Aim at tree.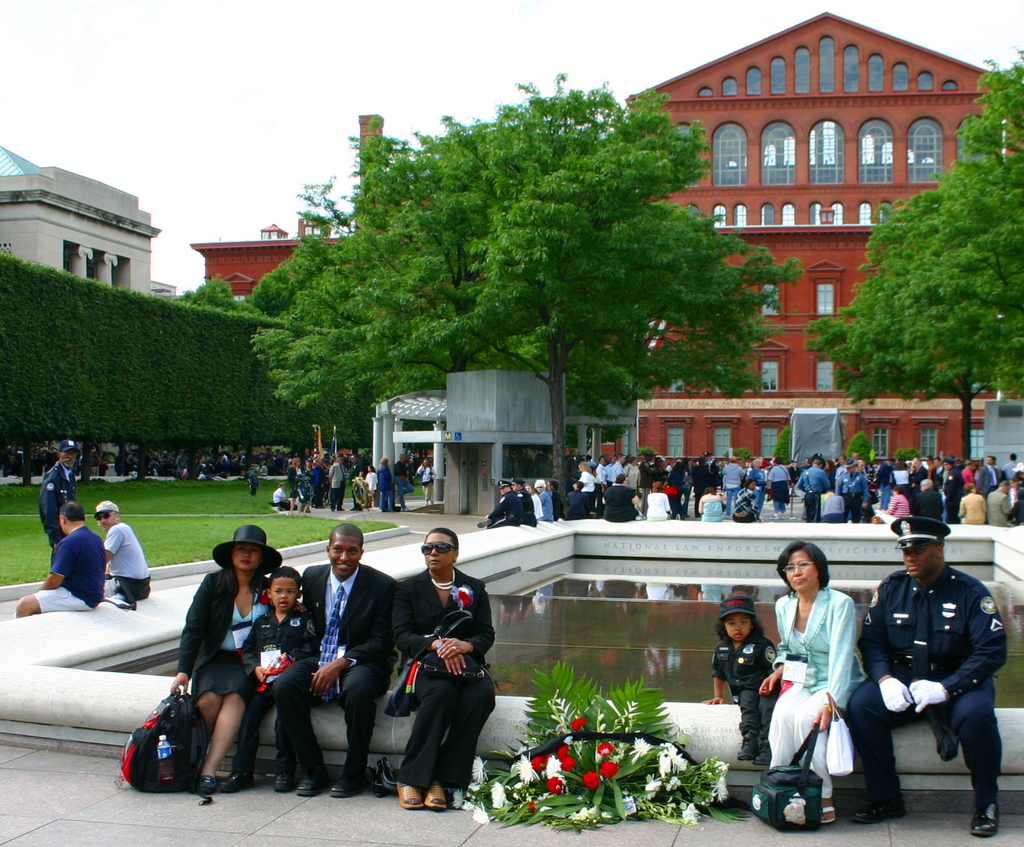
Aimed at (left=735, top=446, right=753, bottom=466).
